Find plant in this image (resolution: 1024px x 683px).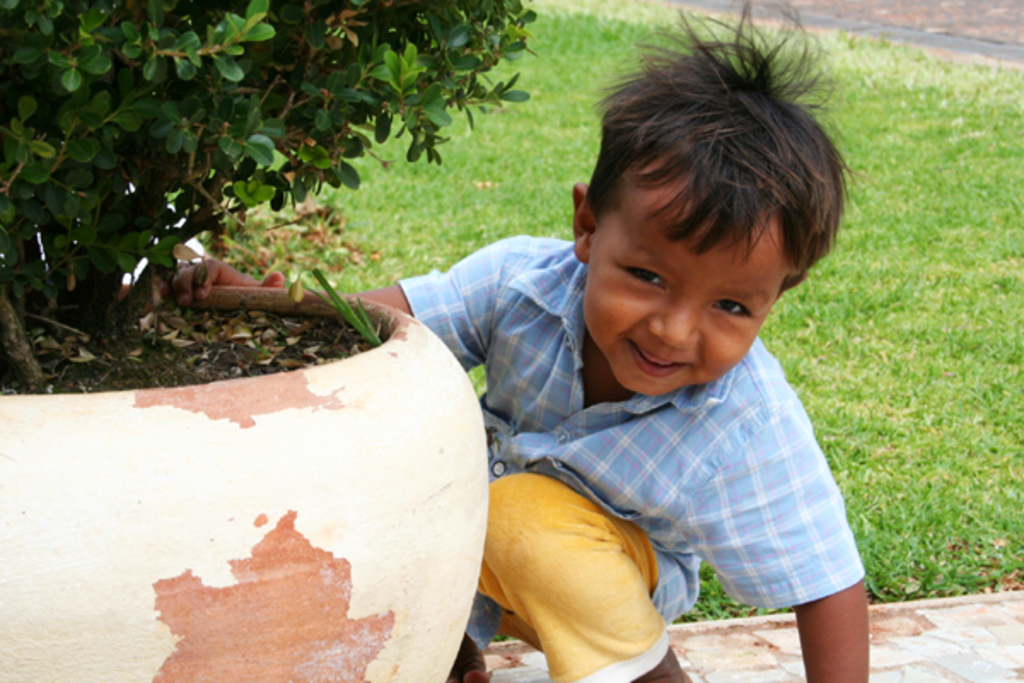
rect(0, 0, 543, 328).
